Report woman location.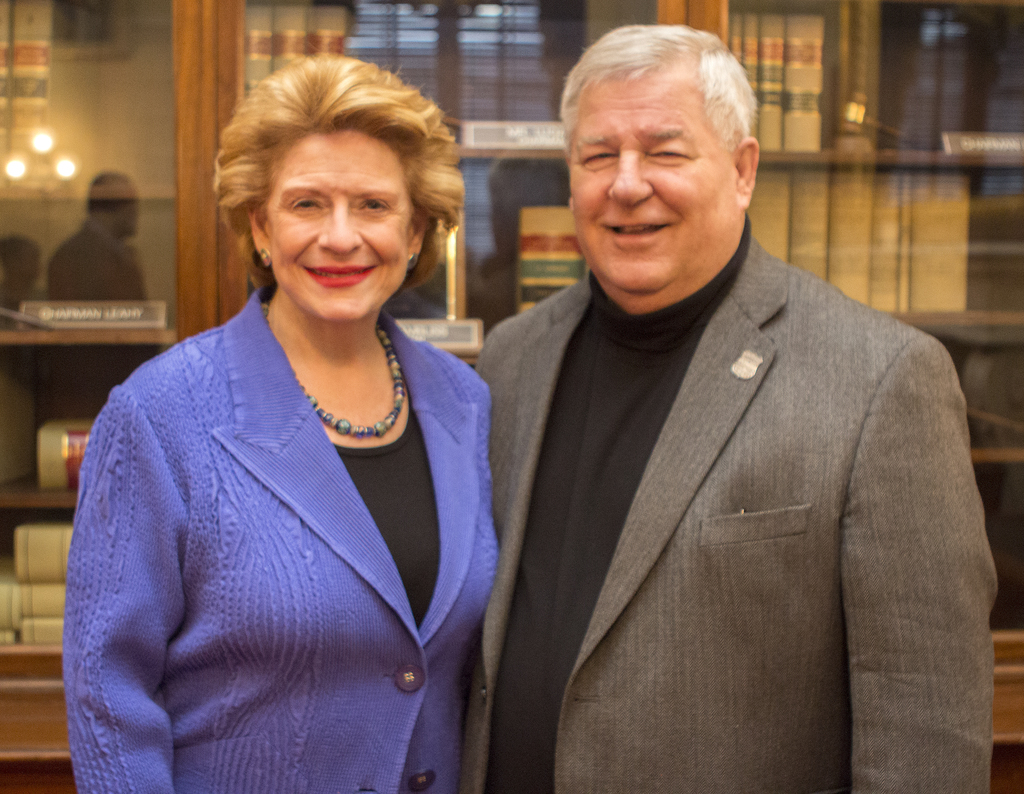
Report: box=[66, 70, 544, 769].
